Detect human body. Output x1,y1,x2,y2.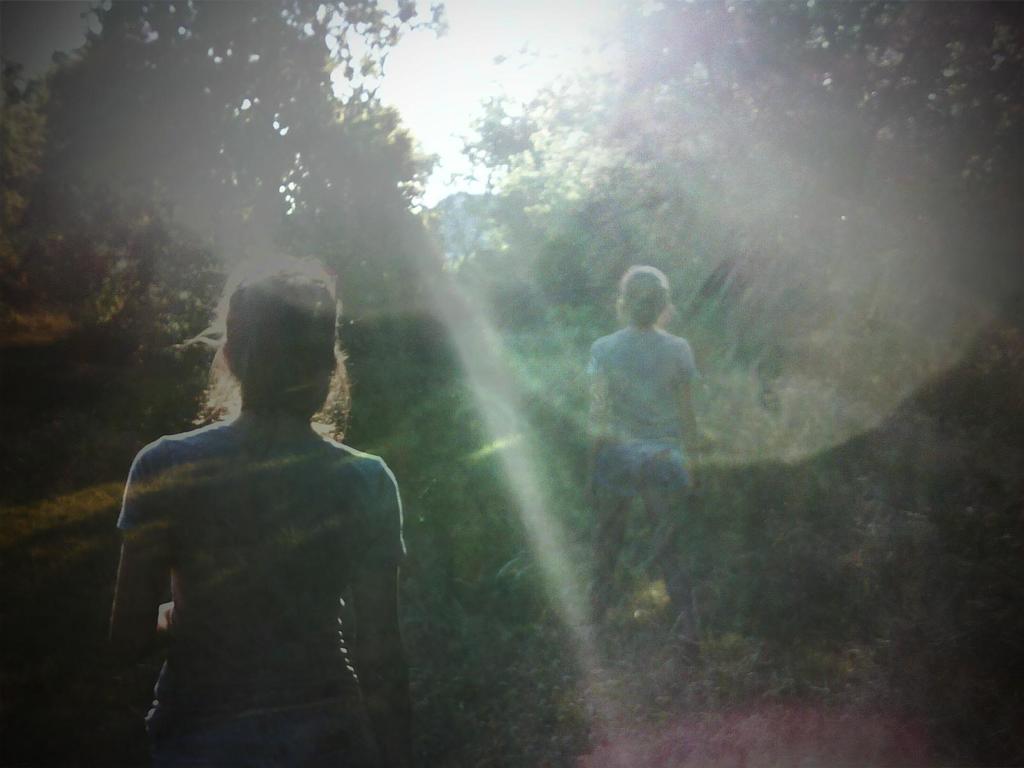
579,266,709,623.
